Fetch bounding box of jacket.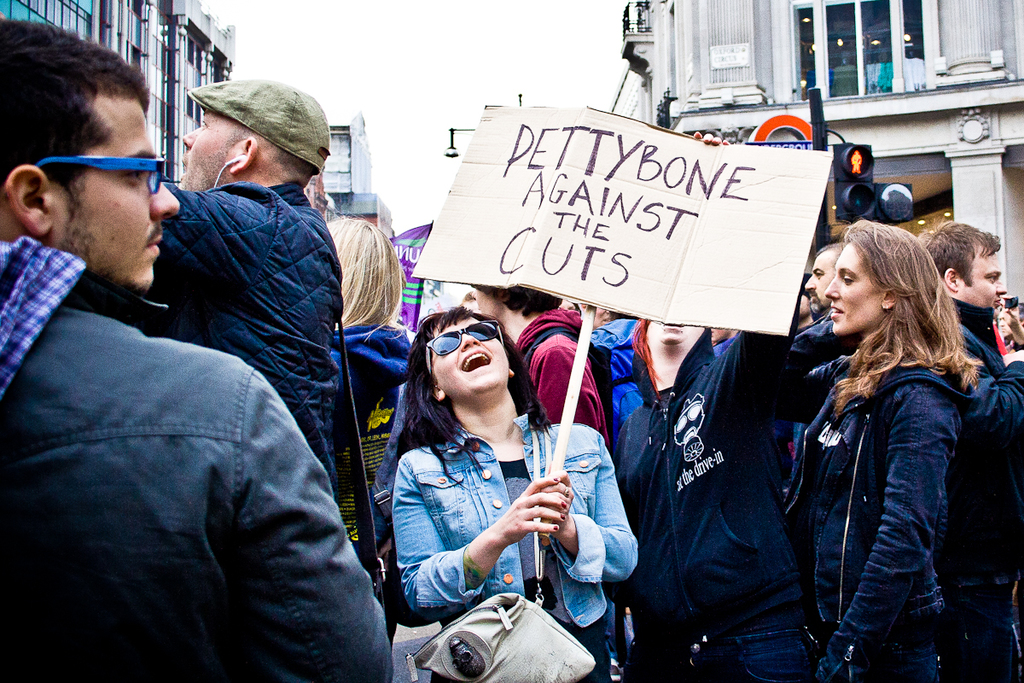
Bbox: region(154, 167, 345, 499).
